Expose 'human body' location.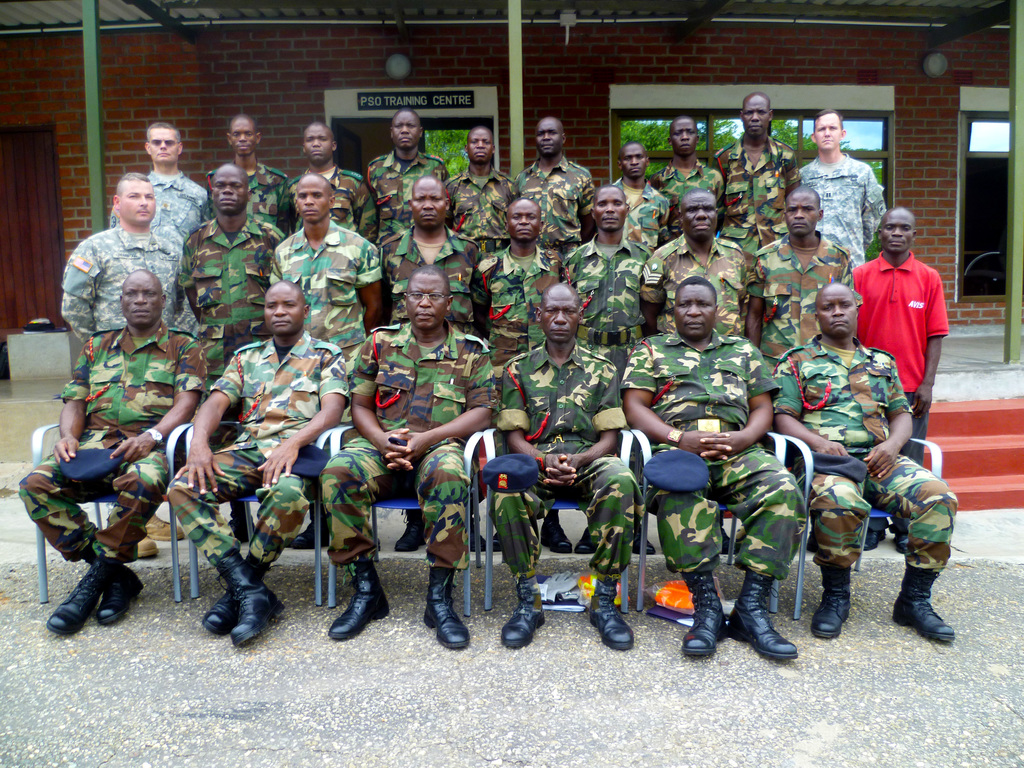
Exposed at <bbox>255, 173, 386, 363</bbox>.
